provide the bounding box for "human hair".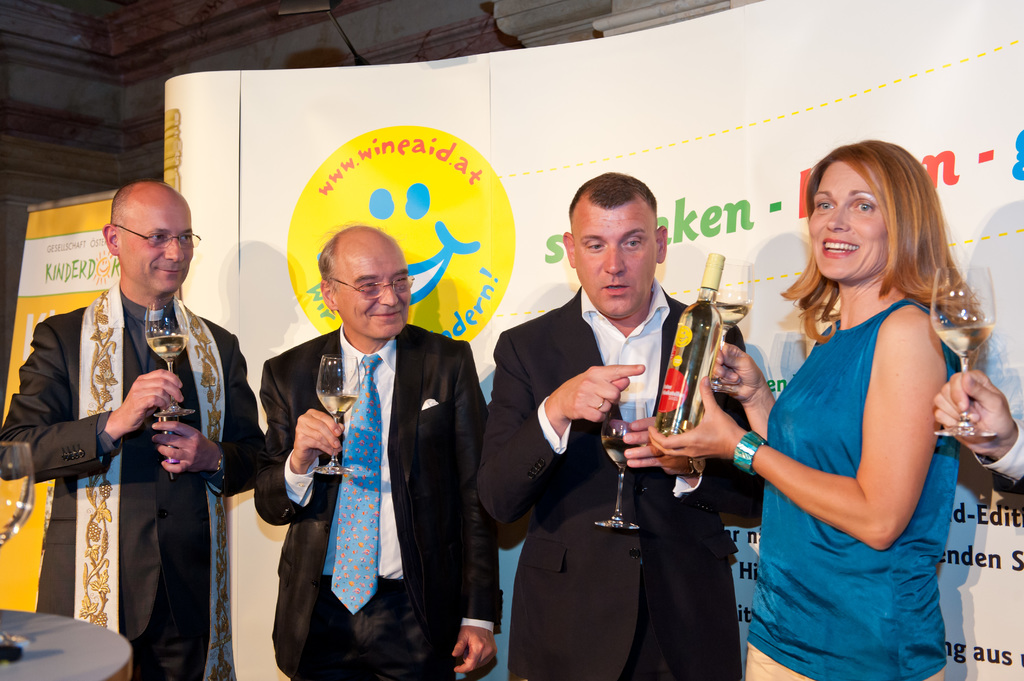
{"left": 771, "top": 137, "right": 988, "bottom": 331}.
